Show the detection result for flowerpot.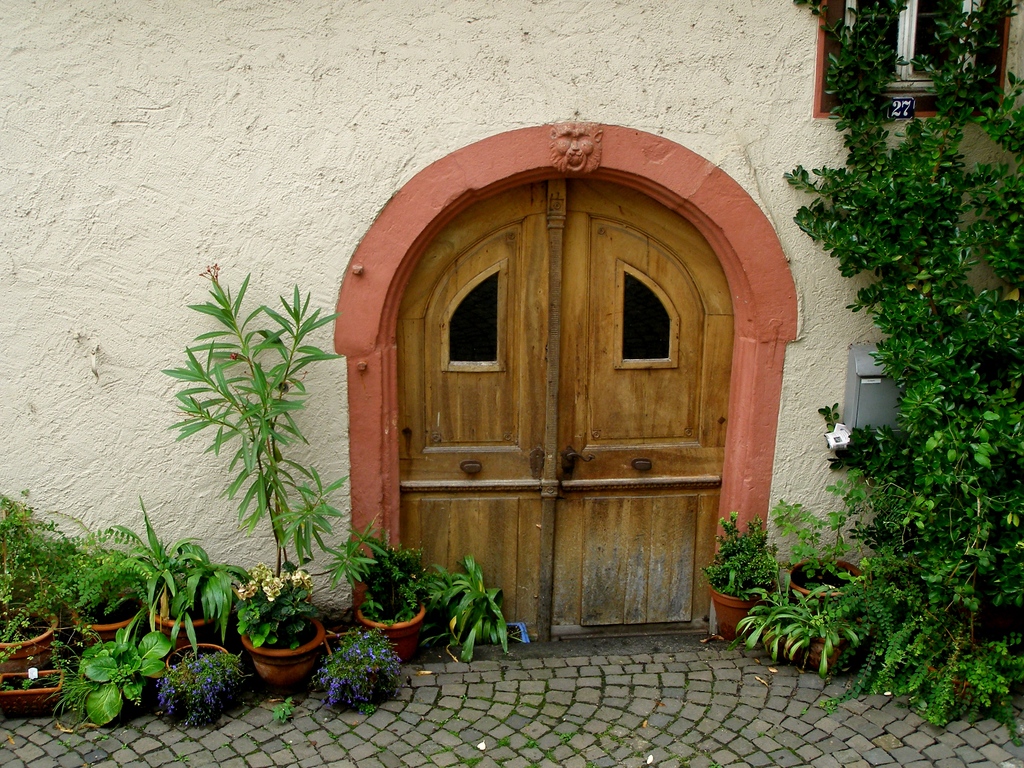
(x1=148, y1=612, x2=225, y2=655).
